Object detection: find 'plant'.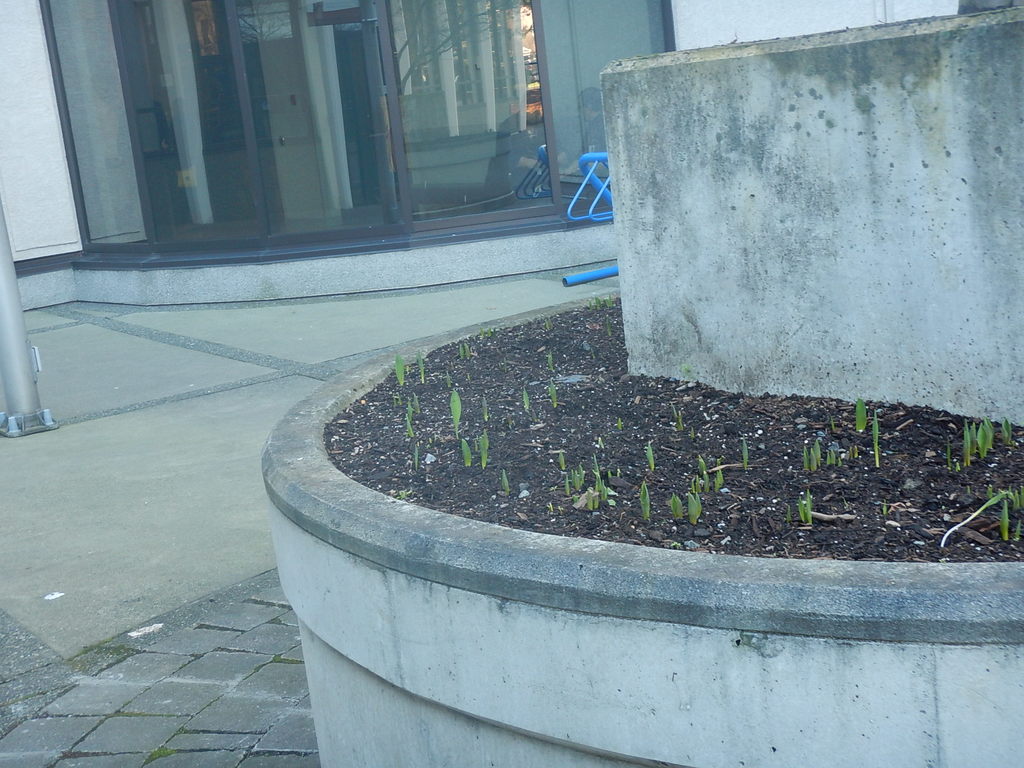
(830,417,833,428).
